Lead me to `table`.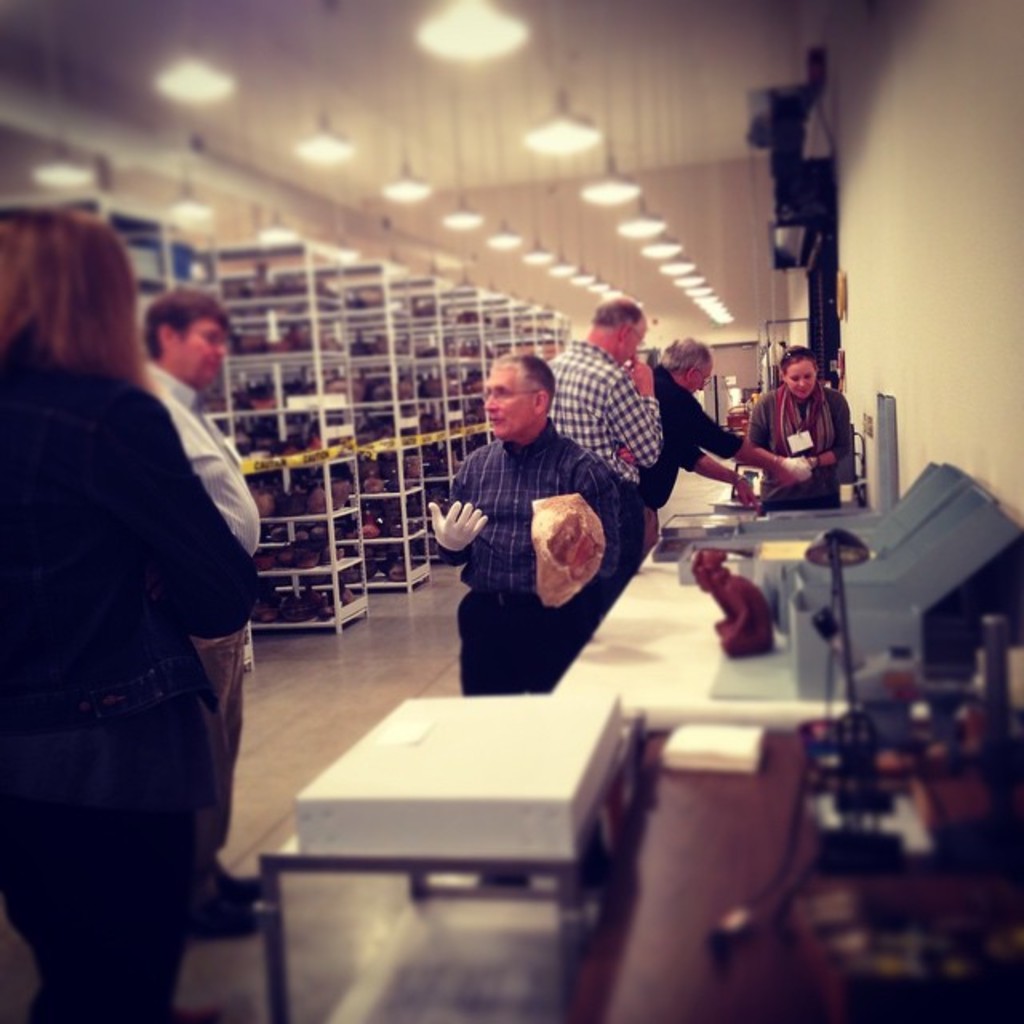
Lead to (262, 707, 650, 1022).
